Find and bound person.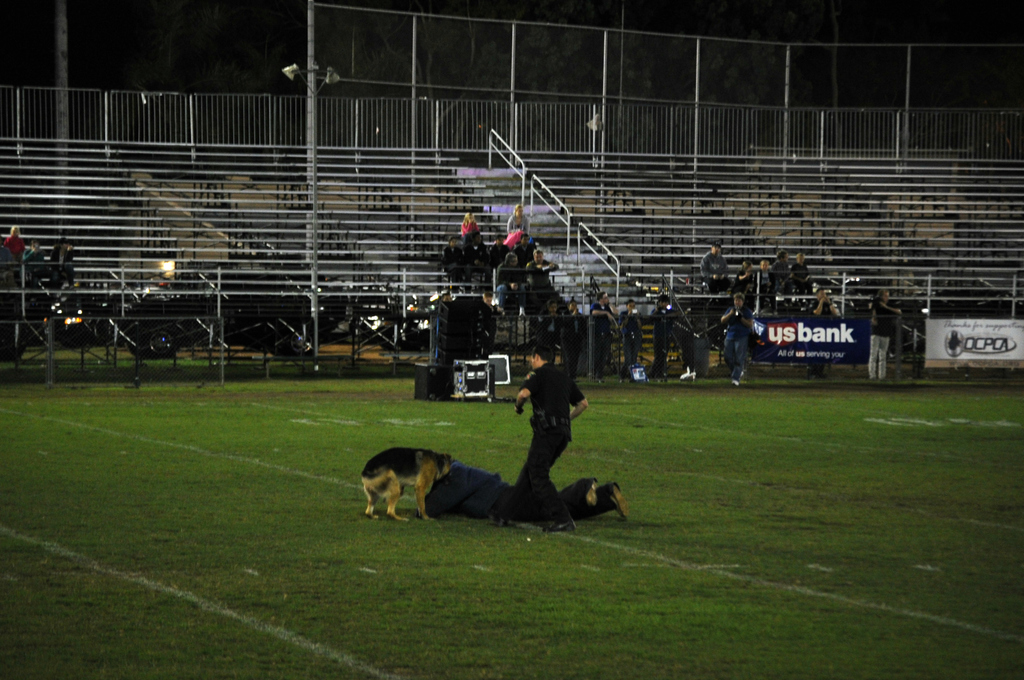
Bound: crop(865, 287, 901, 389).
